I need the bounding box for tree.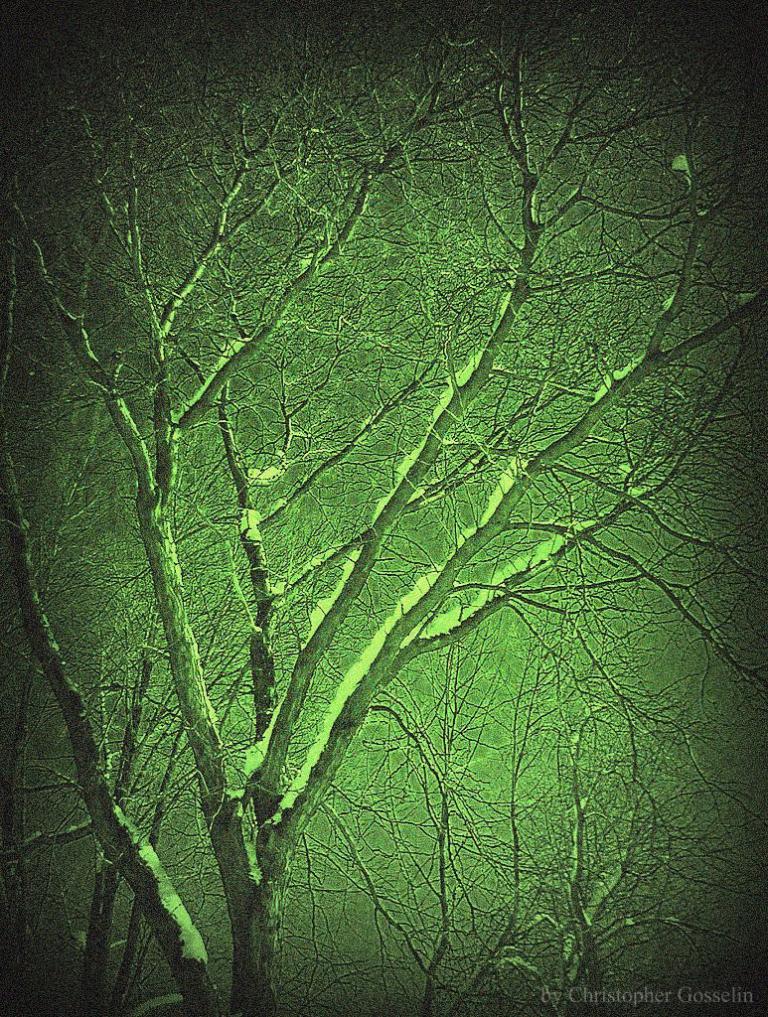
Here it is: pyautogui.locateOnScreen(0, 0, 767, 1016).
